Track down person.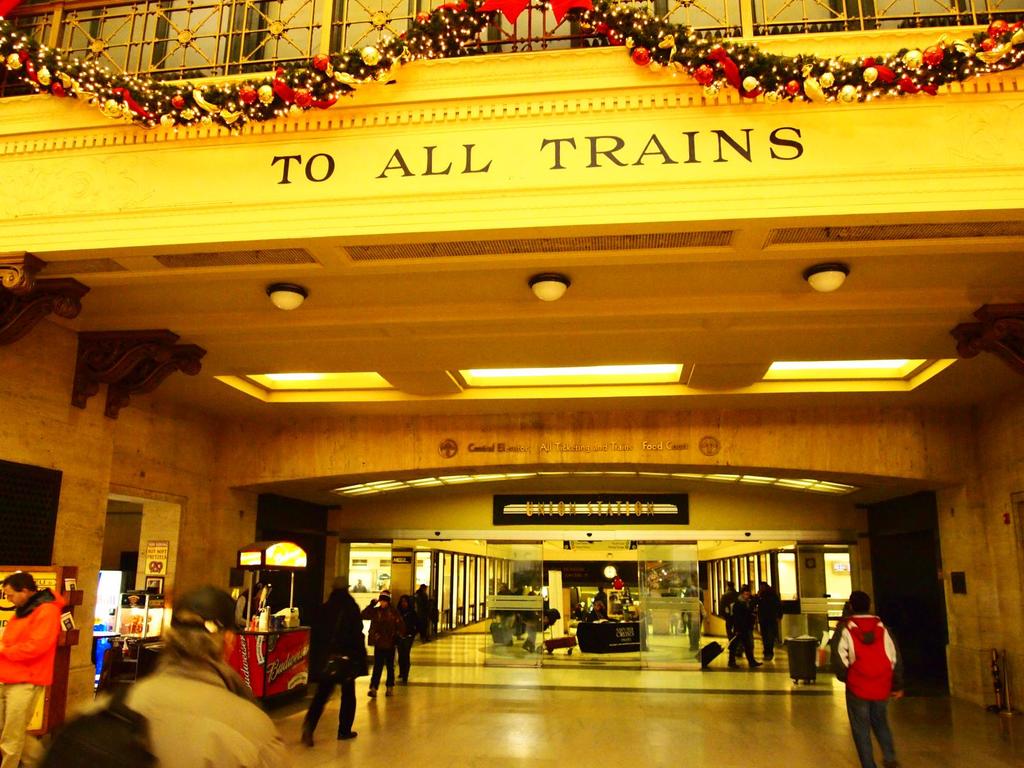
Tracked to detection(730, 582, 764, 668).
